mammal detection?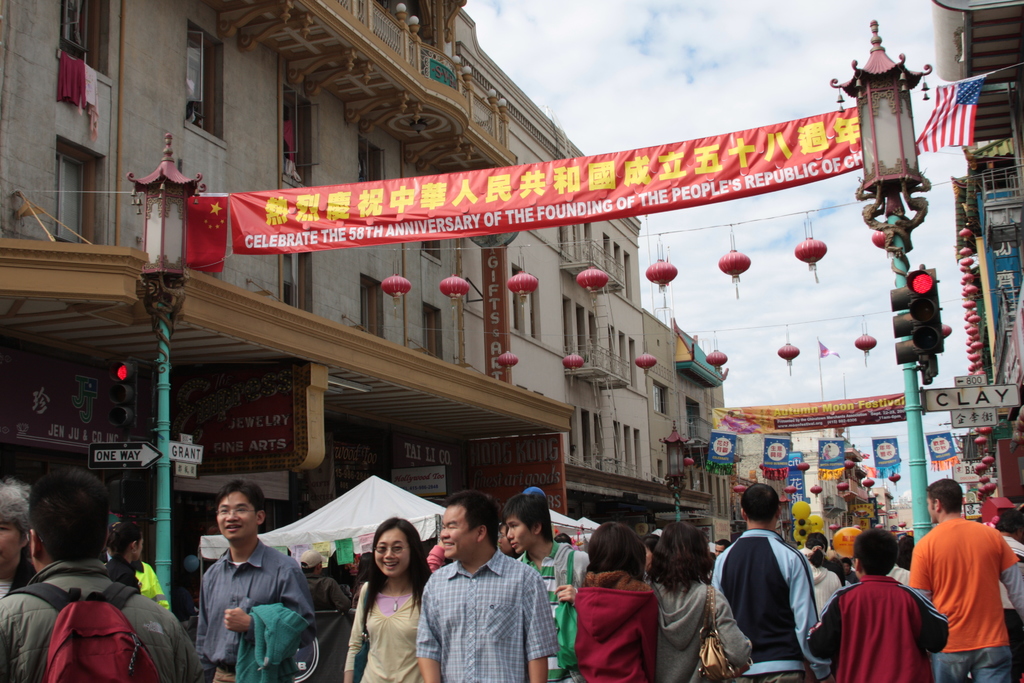
box=[887, 536, 923, 584]
